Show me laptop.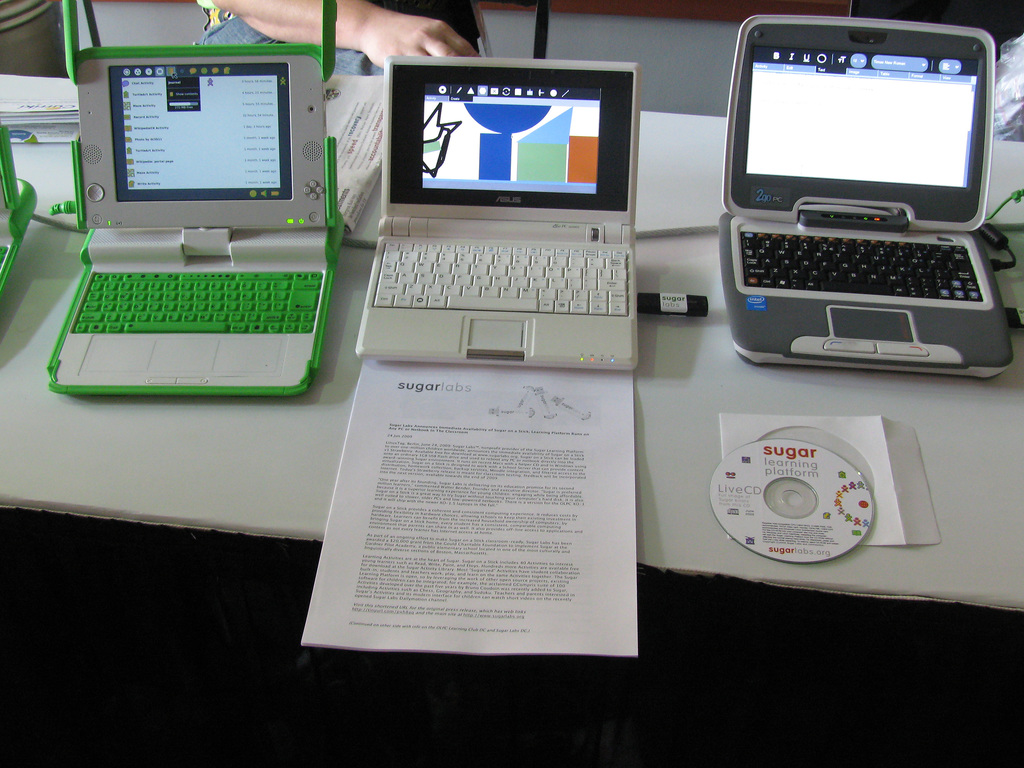
laptop is here: (355,53,642,374).
